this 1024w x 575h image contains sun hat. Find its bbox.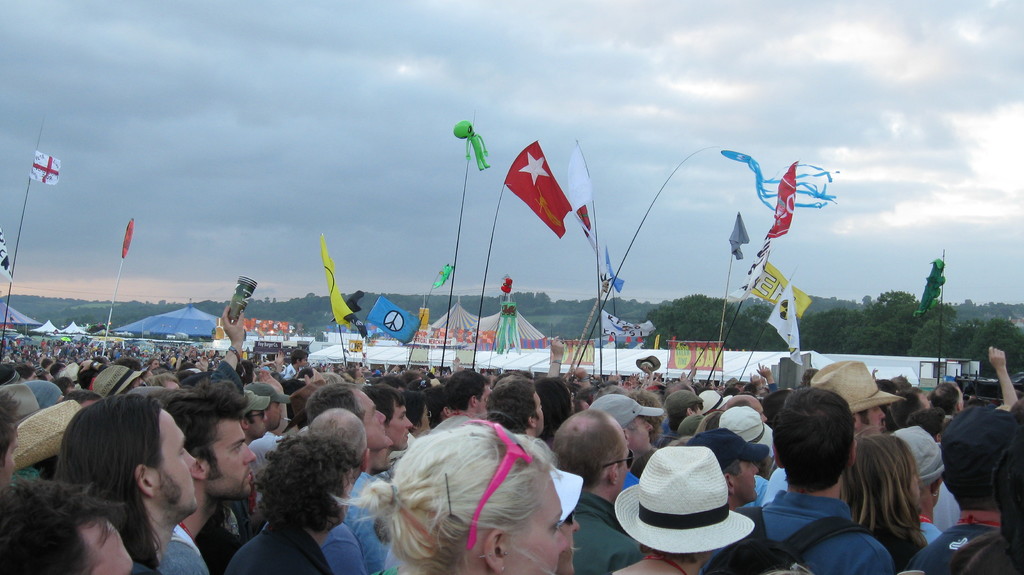
719, 405, 776, 455.
